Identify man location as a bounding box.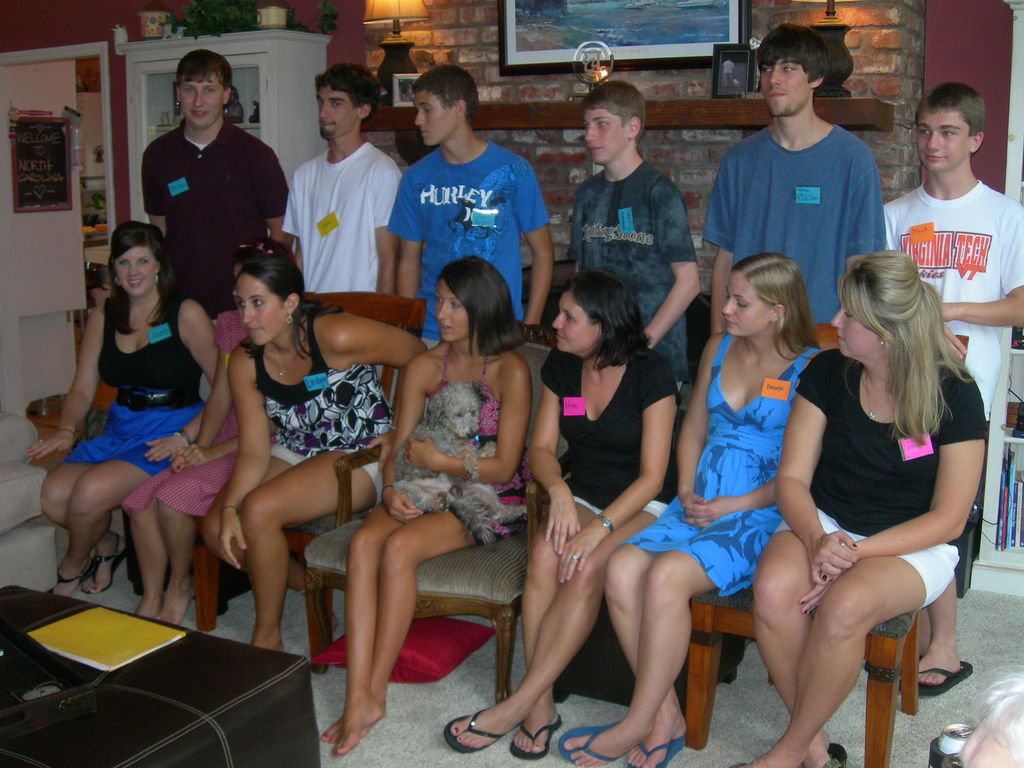
bbox=[566, 80, 703, 393].
